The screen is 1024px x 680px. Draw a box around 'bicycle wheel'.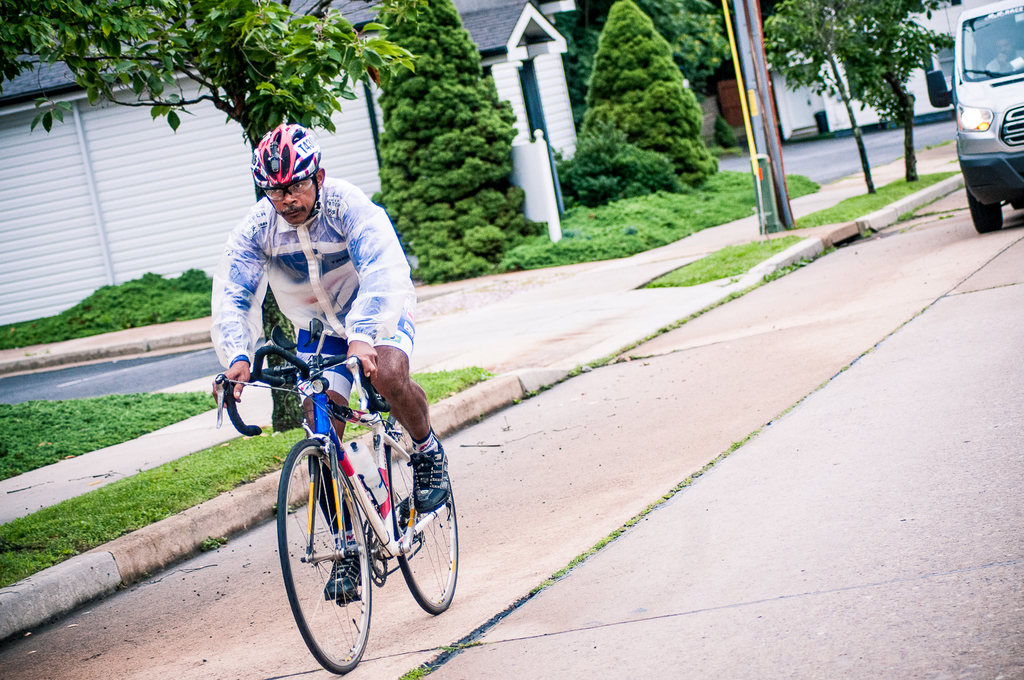
locate(283, 447, 400, 664).
